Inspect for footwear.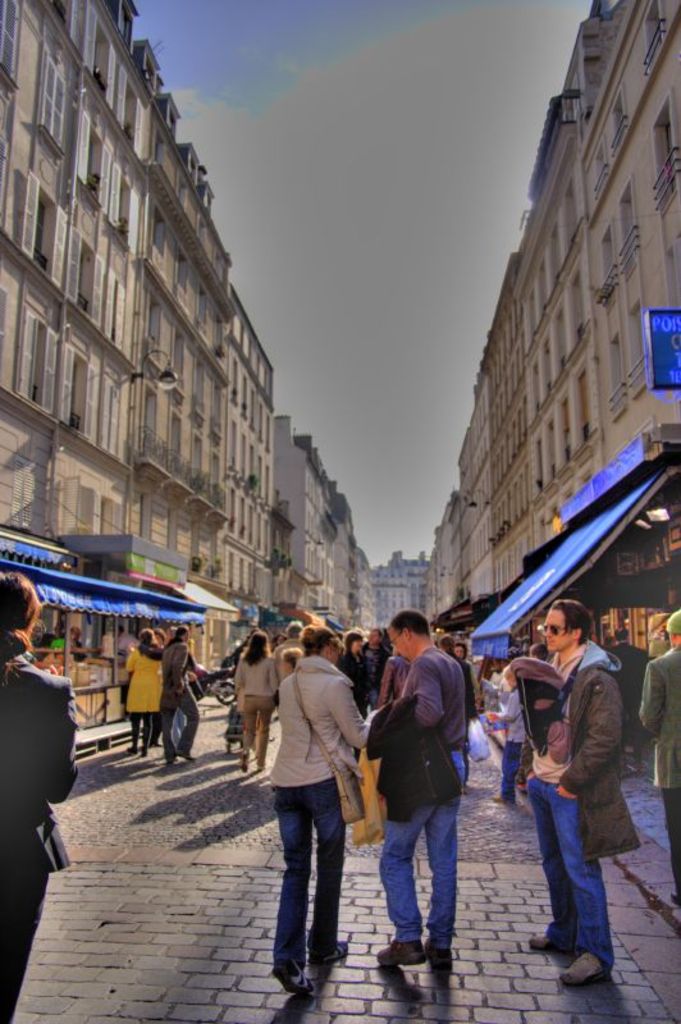
Inspection: box(243, 750, 253, 769).
